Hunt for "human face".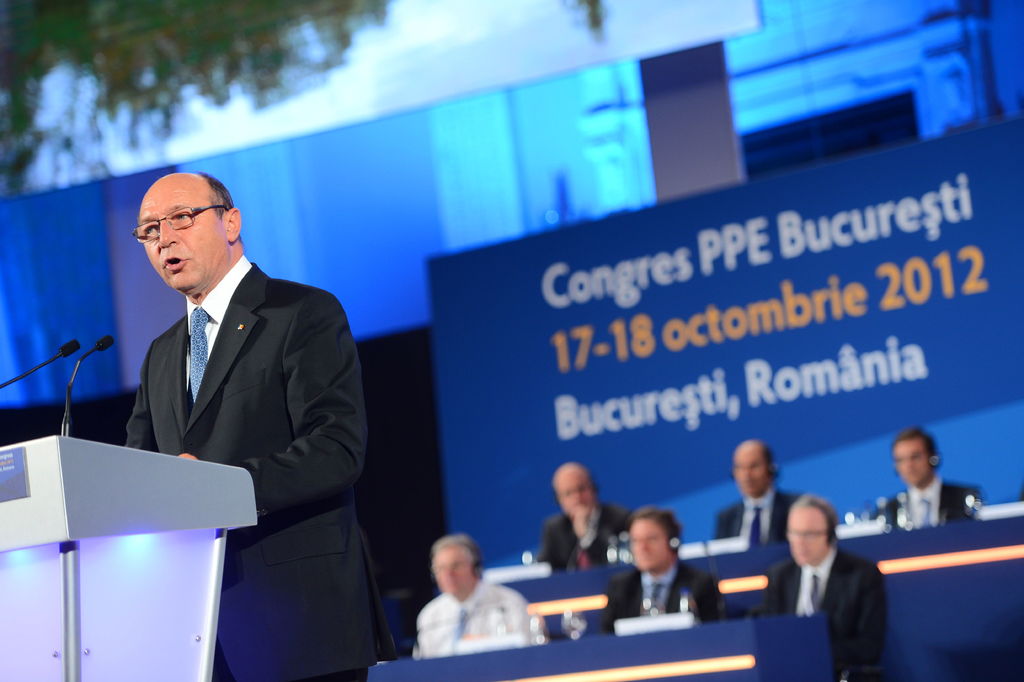
Hunted down at left=895, top=442, right=933, bottom=485.
